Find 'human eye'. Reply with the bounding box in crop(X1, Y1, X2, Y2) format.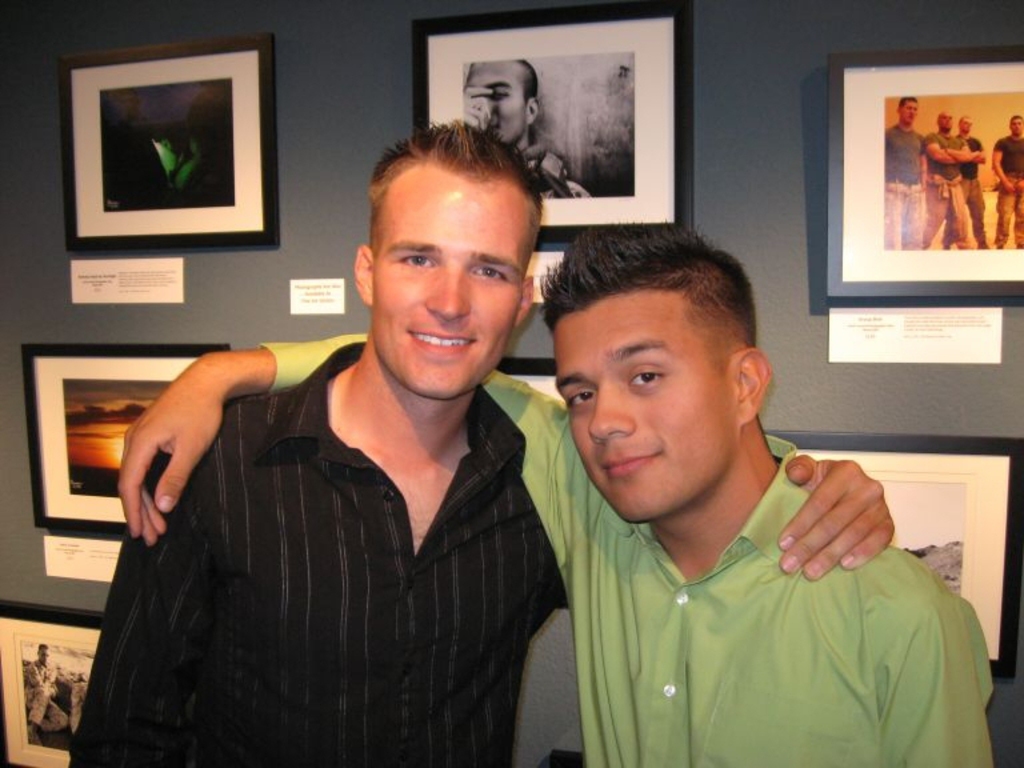
crop(563, 384, 596, 411).
